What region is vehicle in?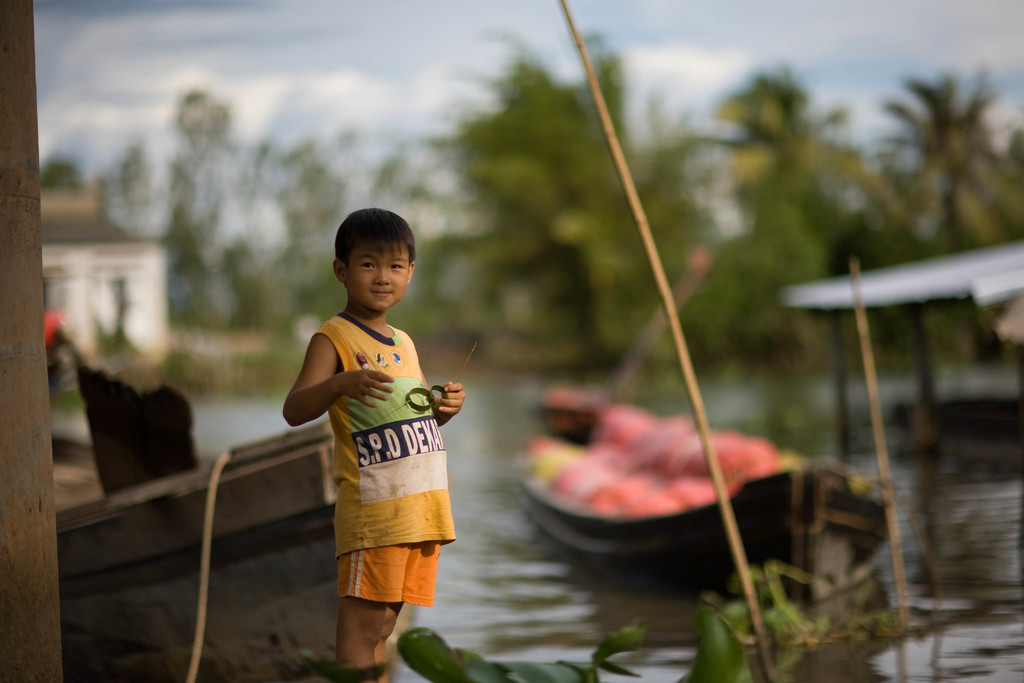
Rect(504, 369, 838, 592).
